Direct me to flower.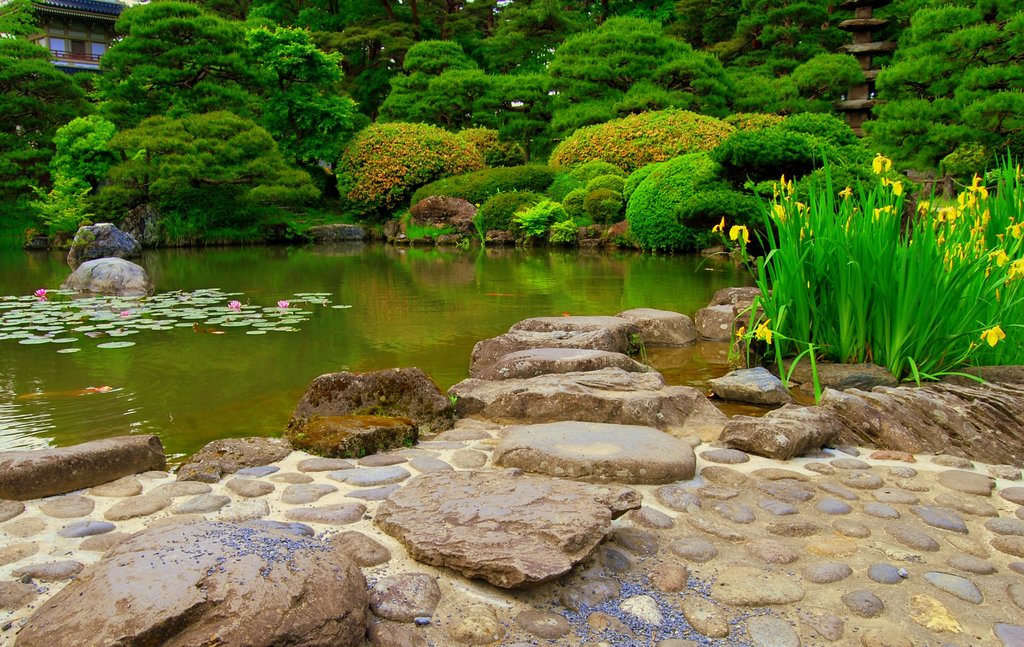
Direction: Rect(714, 217, 728, 241).
